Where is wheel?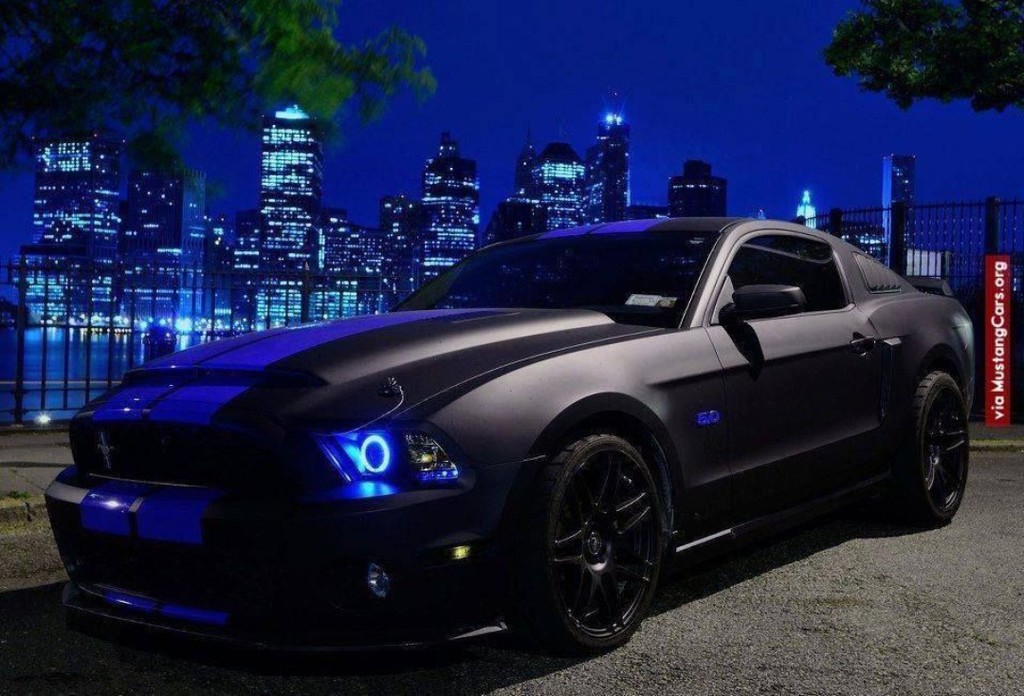
bbox(905, 371, 978, 527).
